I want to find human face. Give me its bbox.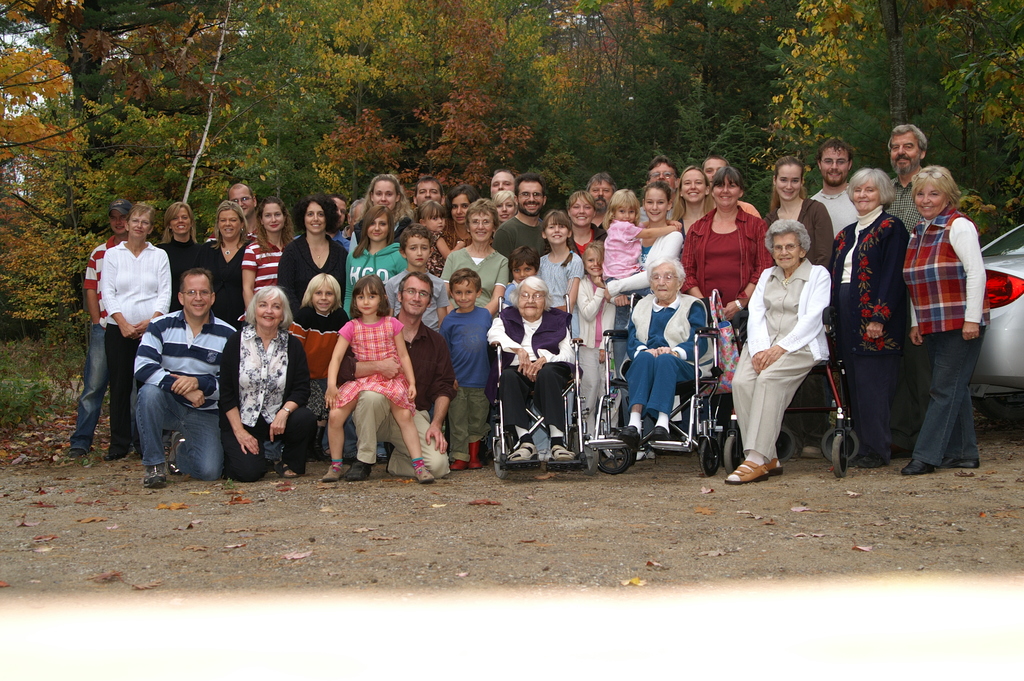
BBox(228, 189, 252, 213).
